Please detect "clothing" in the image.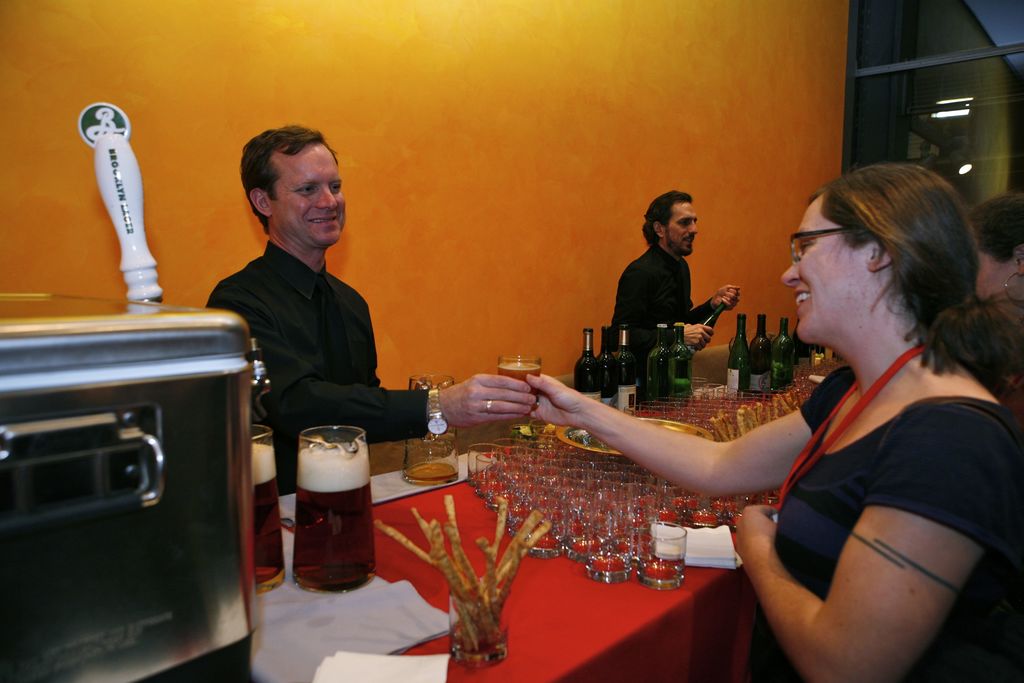
<region>956, 275, 1023, 399</region>.
